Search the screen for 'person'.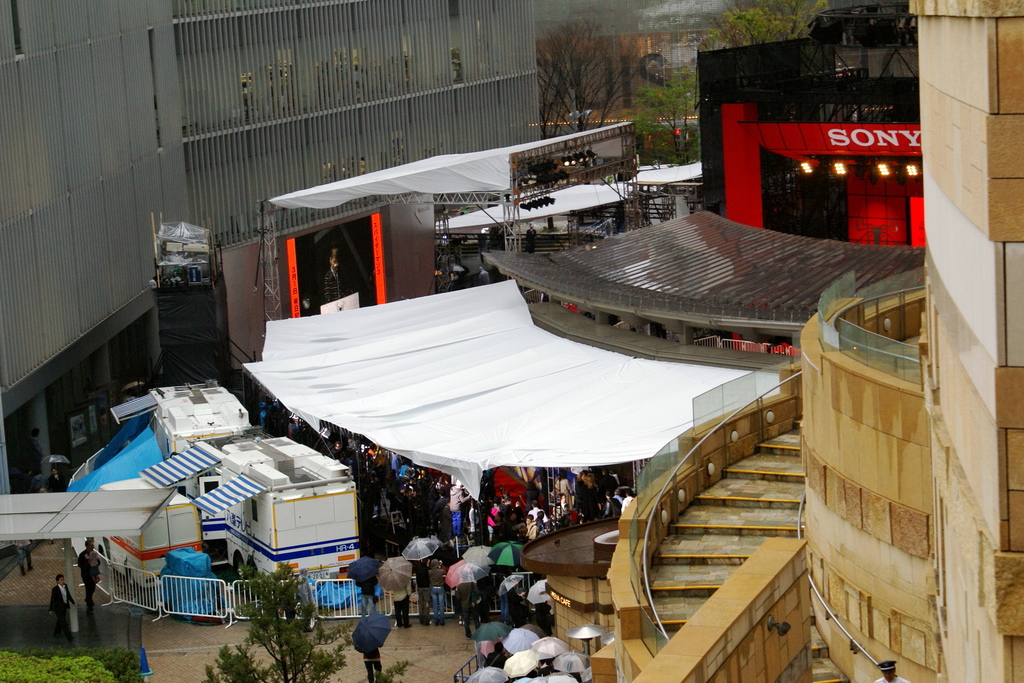
Found at 15, 541, 29, 572.
